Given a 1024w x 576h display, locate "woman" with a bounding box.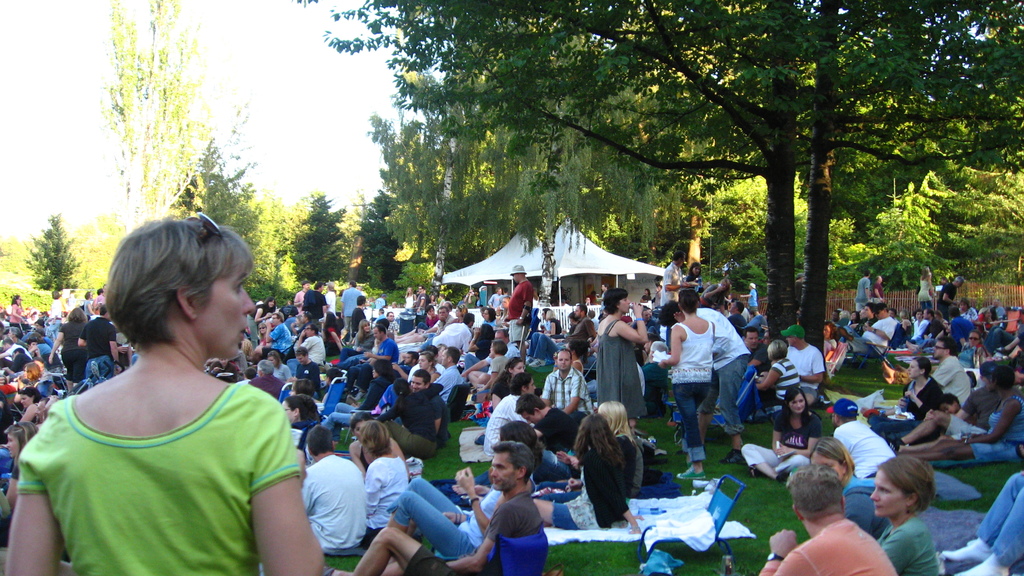
Located: rect(531, 401, 644, 495).
